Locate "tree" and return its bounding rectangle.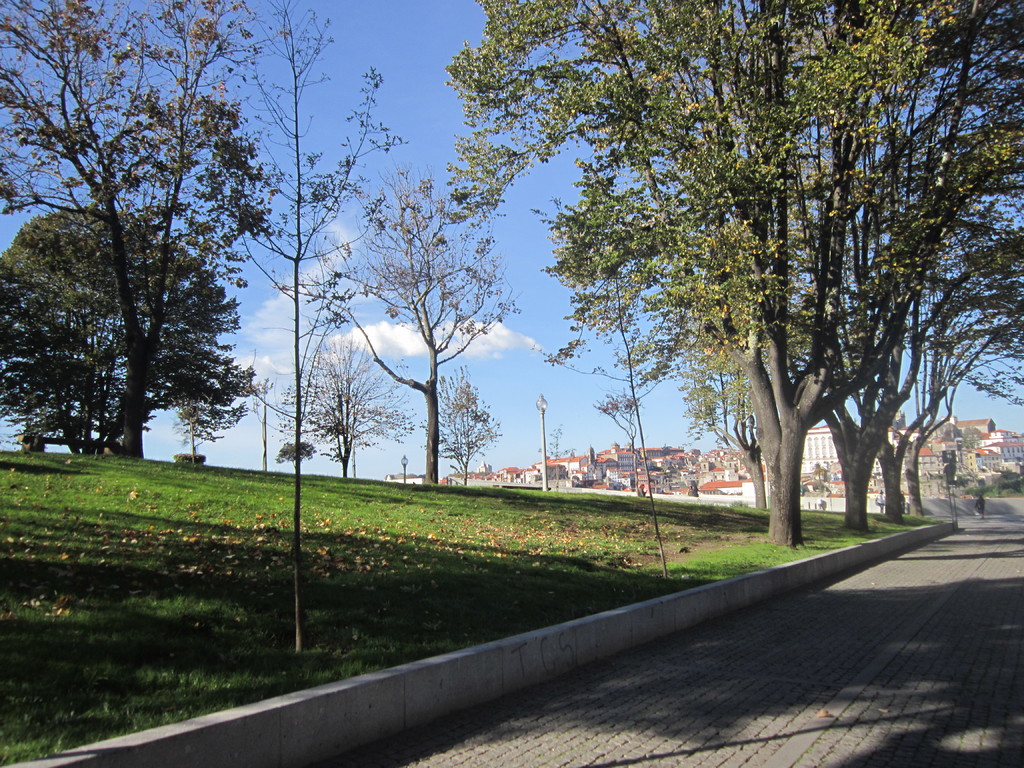
Rect(277, 440, 318, 481).
